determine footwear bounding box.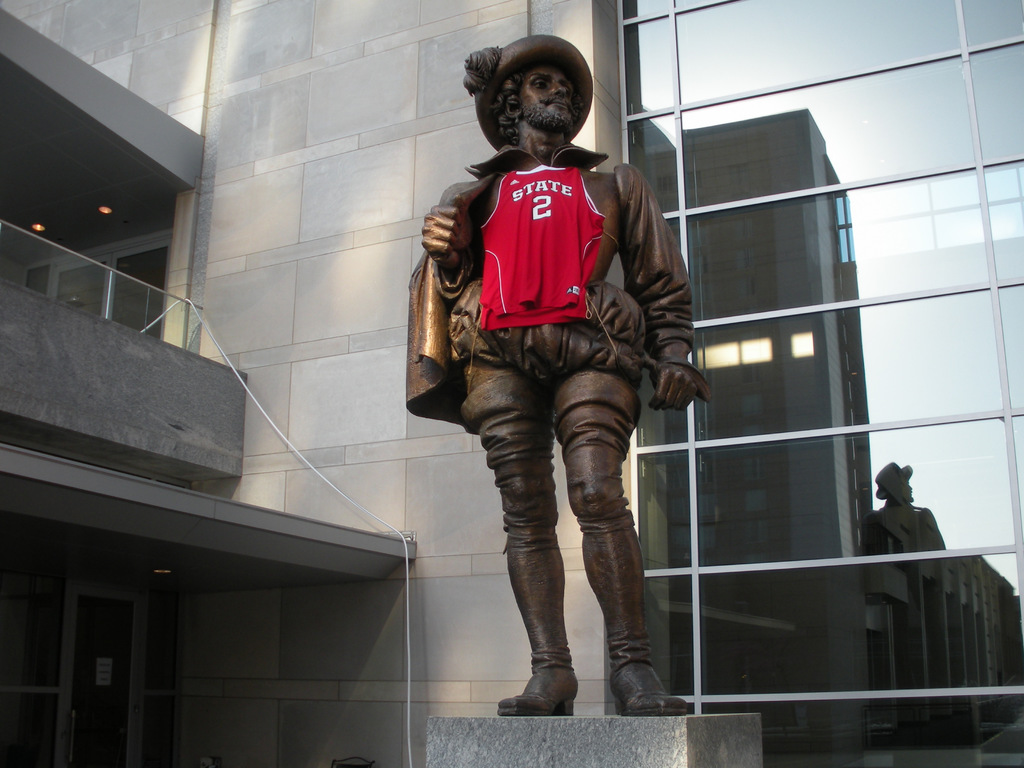
Determined: Rect(612, 648, 685, 714).
